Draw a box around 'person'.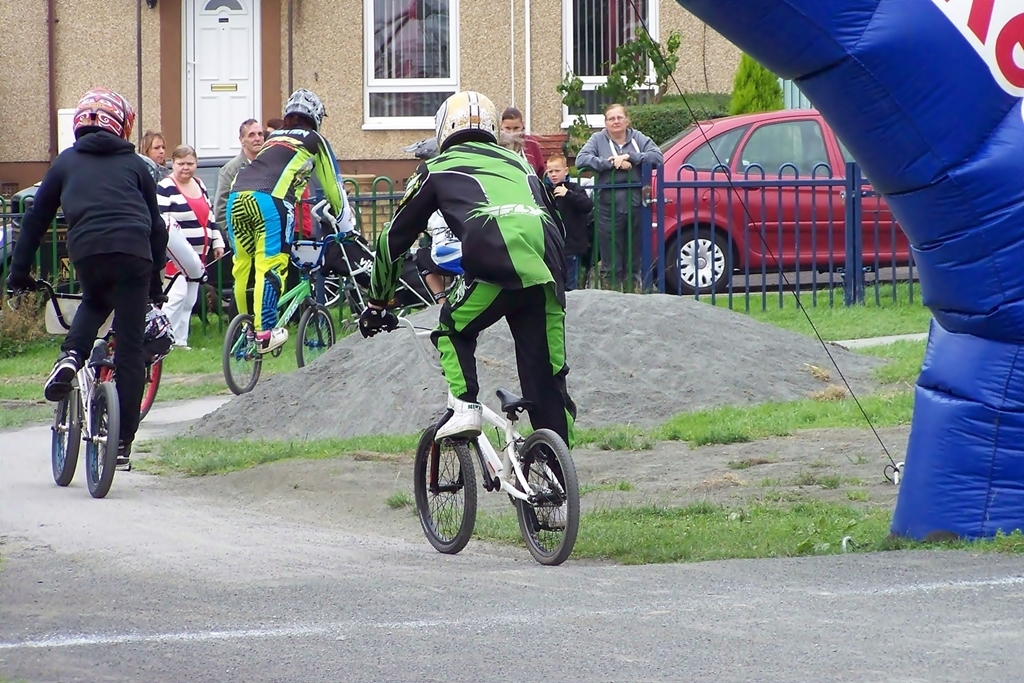
pyautogui.locateOnScreen(358, 93, 578, 510).
